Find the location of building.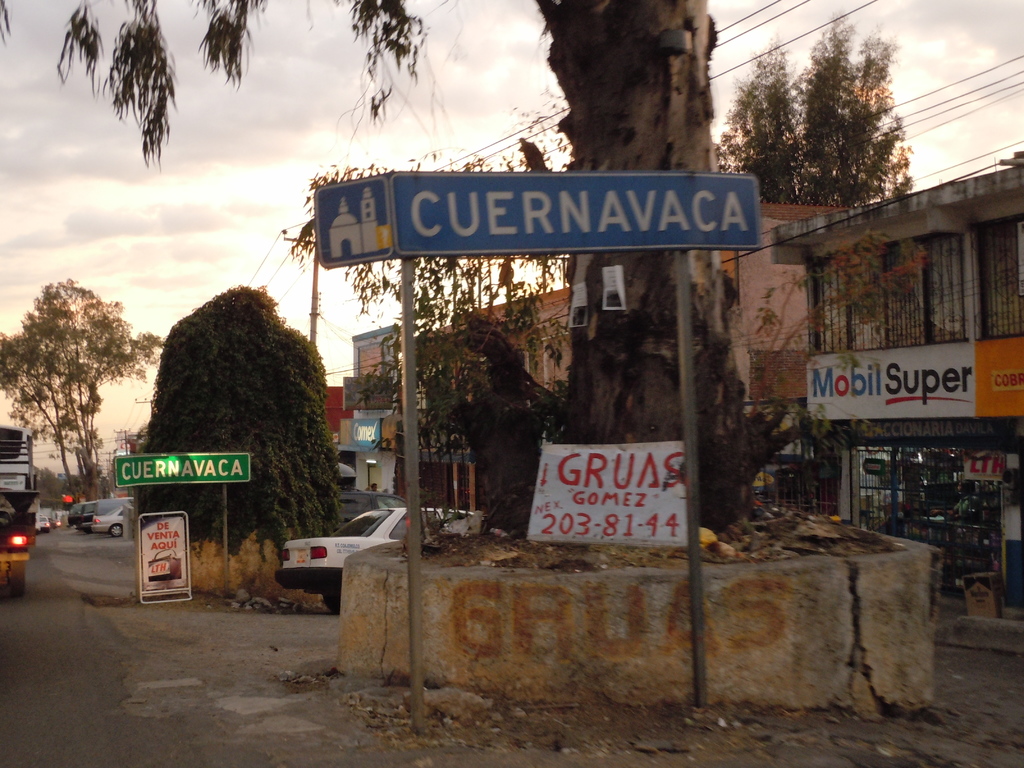
Location: (342,195,842,520).
